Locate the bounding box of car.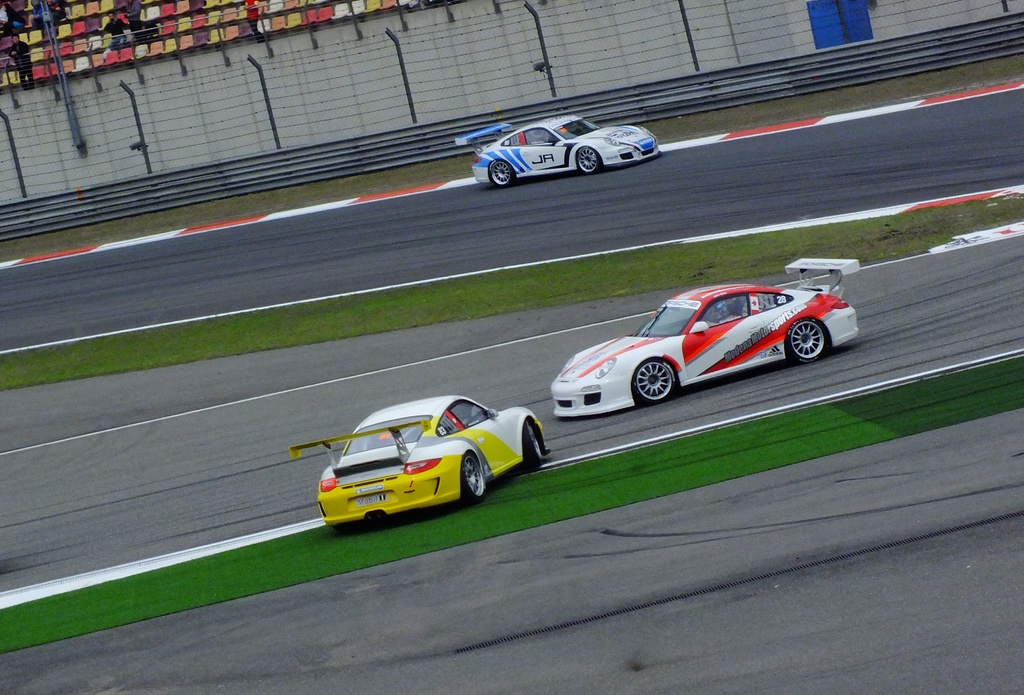
Bounding box: box(551, 251, 866, 418).
